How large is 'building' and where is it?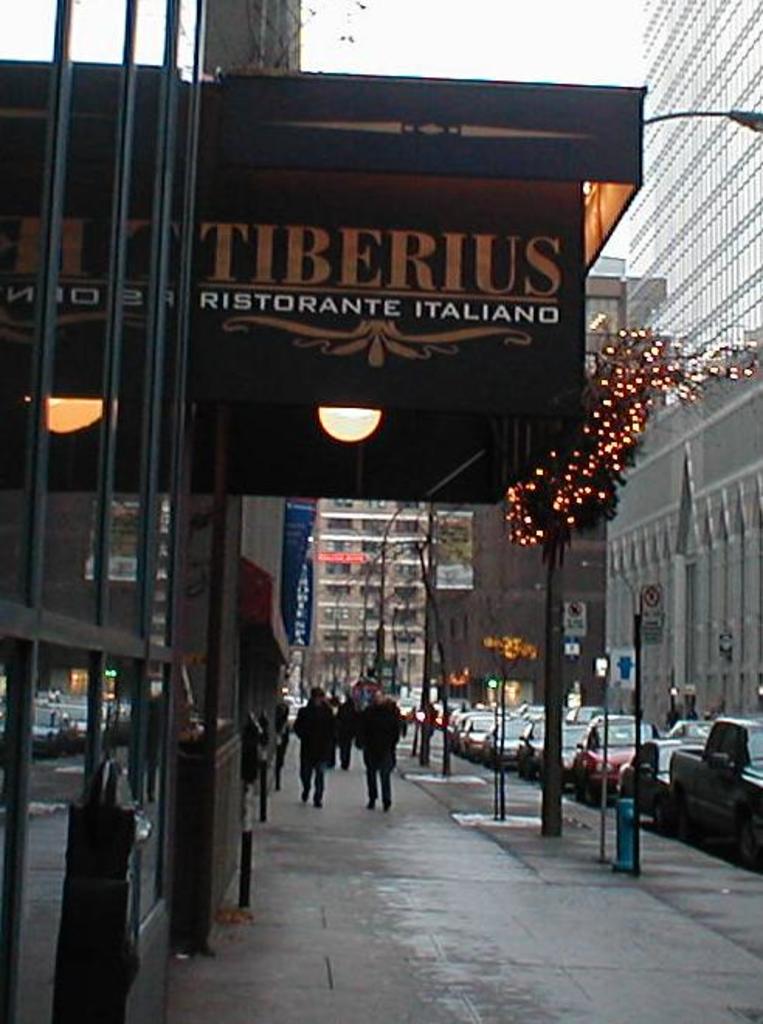
Bounding box: [x1=288, y1=0, x2=761, y2=737].
